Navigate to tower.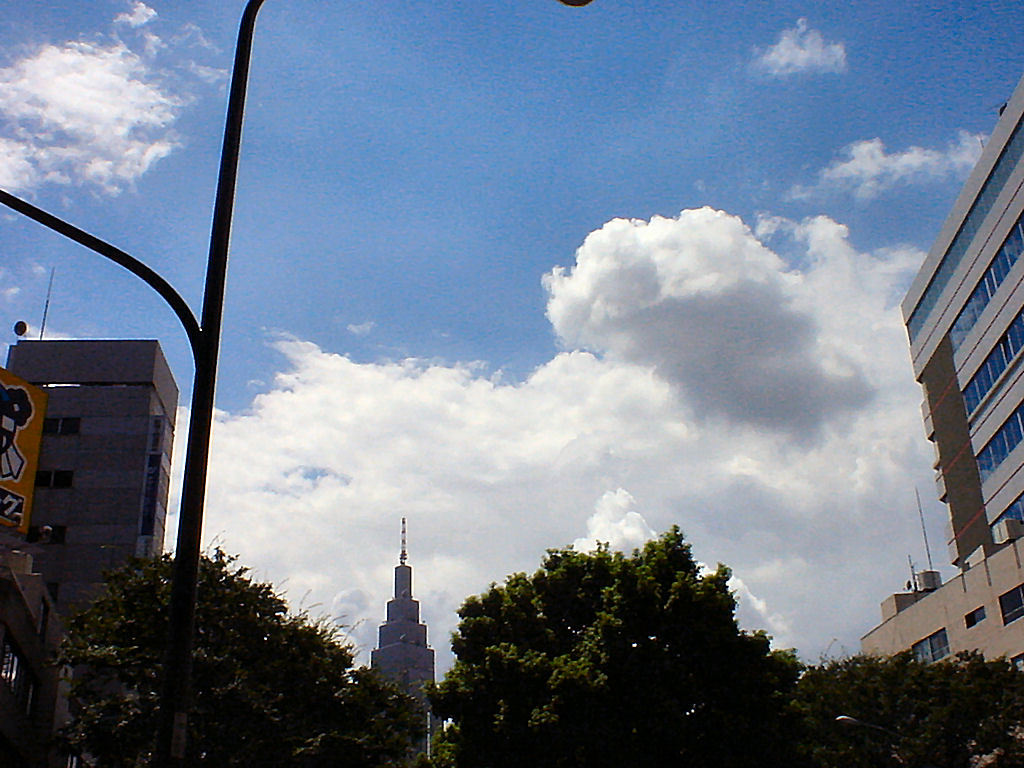
Navigation target: 0,335,178,767.
